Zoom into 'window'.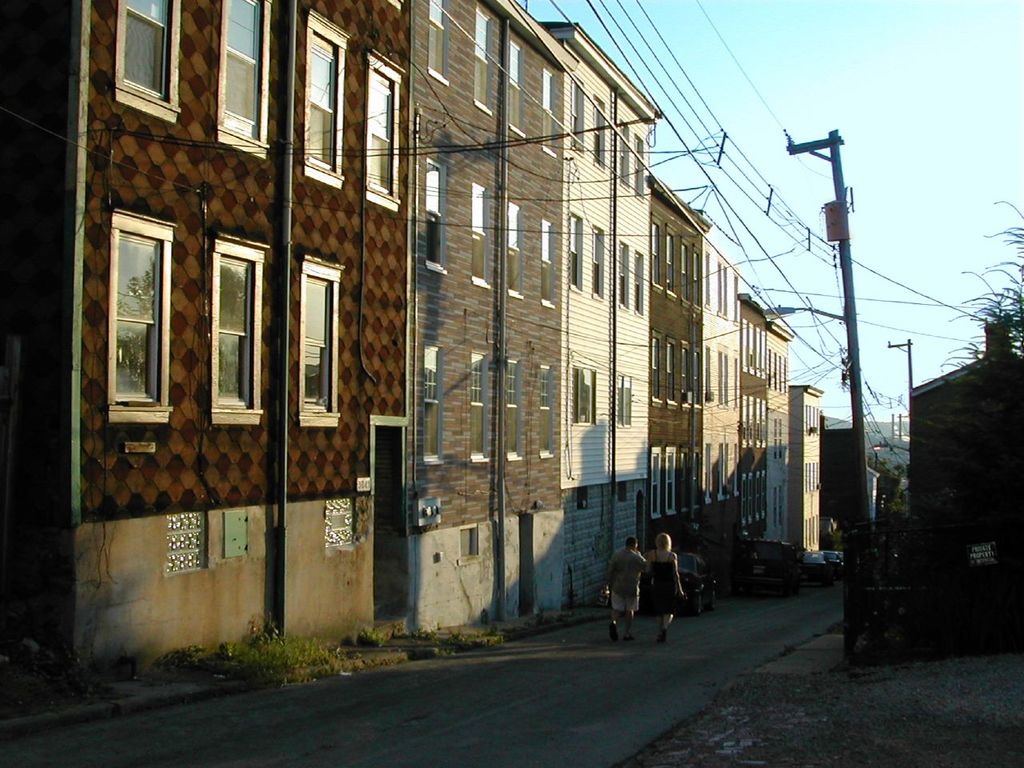
Zoom target: [x1=306, y1=265, x2=337, y2=422].
